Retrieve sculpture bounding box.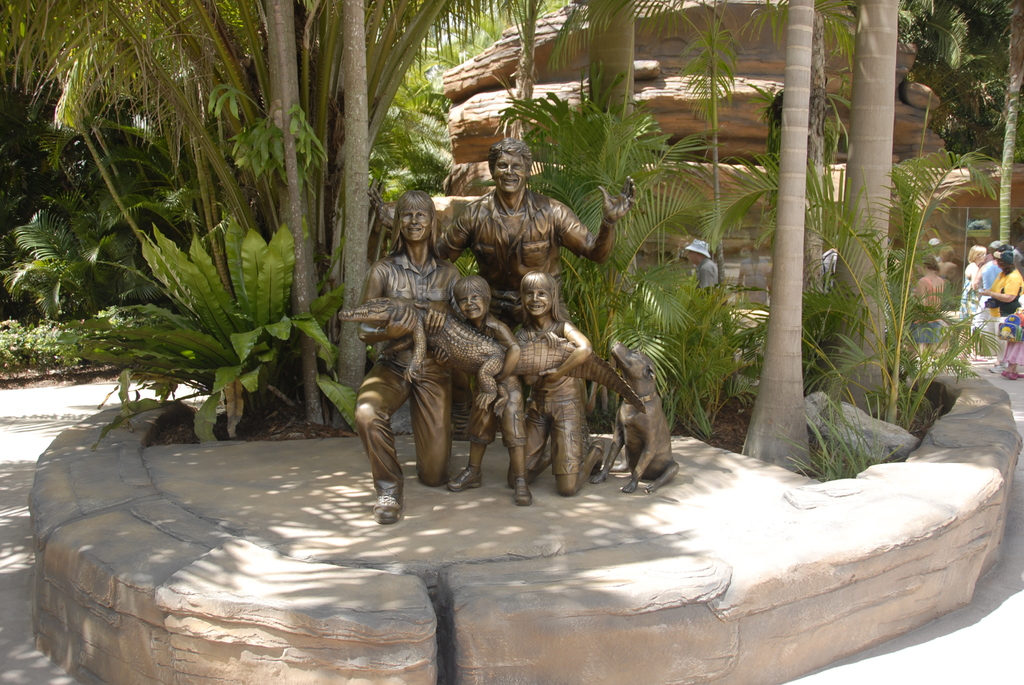
Bounding box: bbox=[326, 179, 480, 562].
